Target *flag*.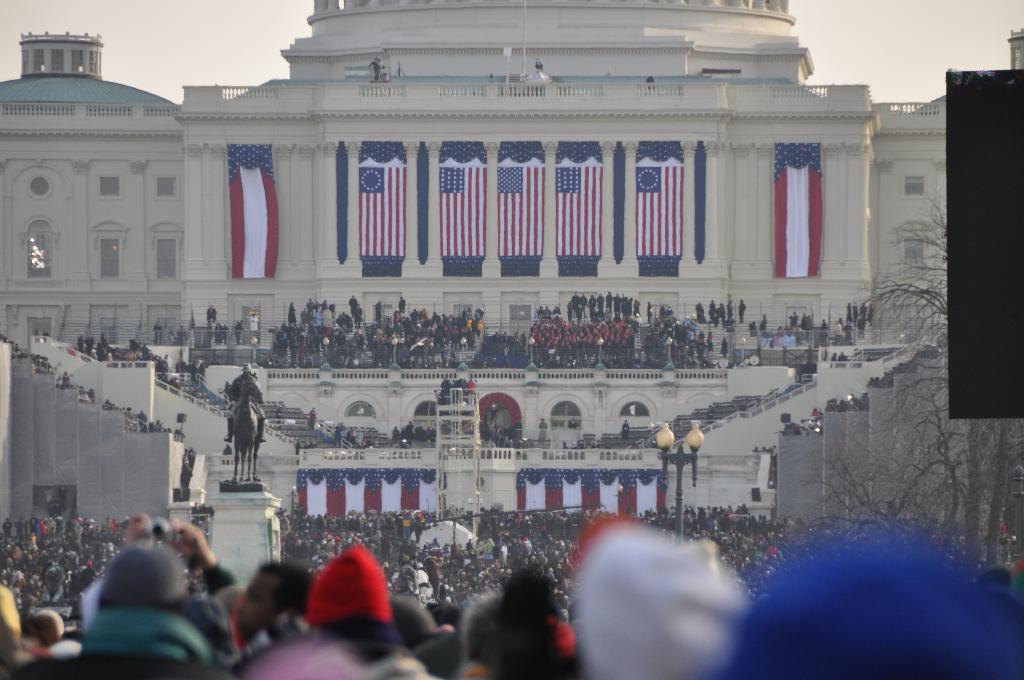
Target region: [441,143,487,261].
